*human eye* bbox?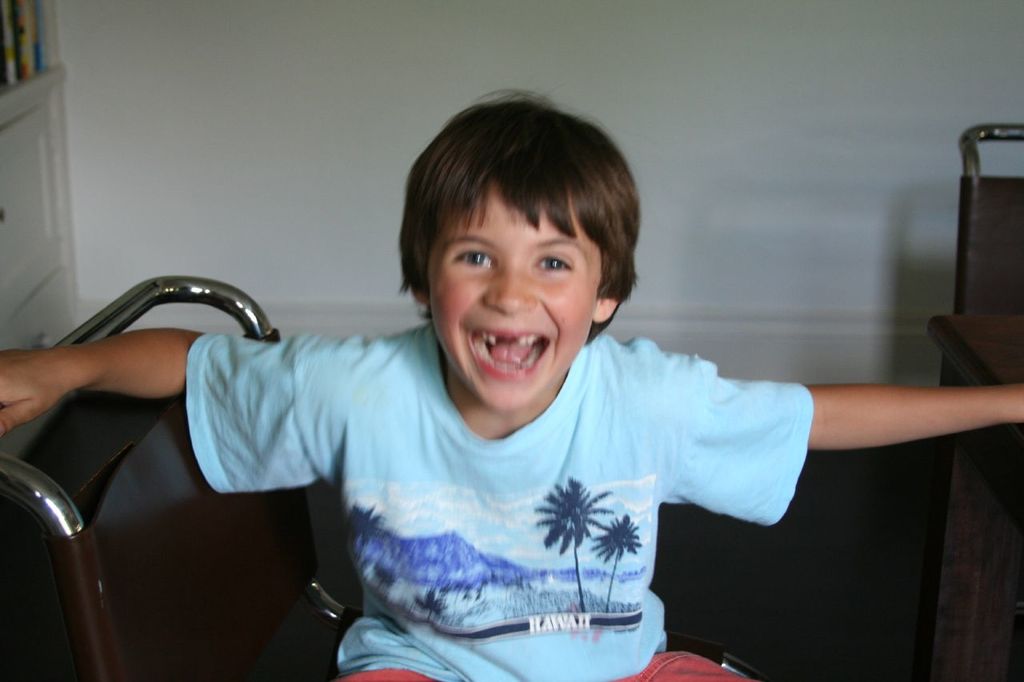
select_region(447, 245, 495, 272)
